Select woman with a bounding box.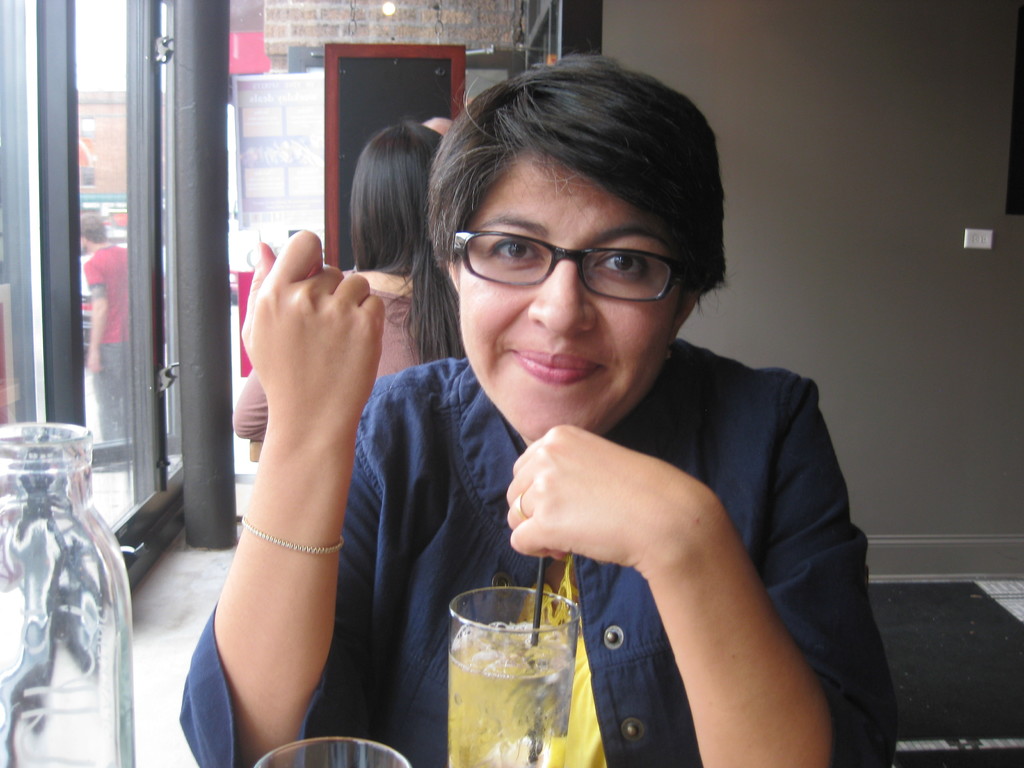
[221, 122, 449, 572].
